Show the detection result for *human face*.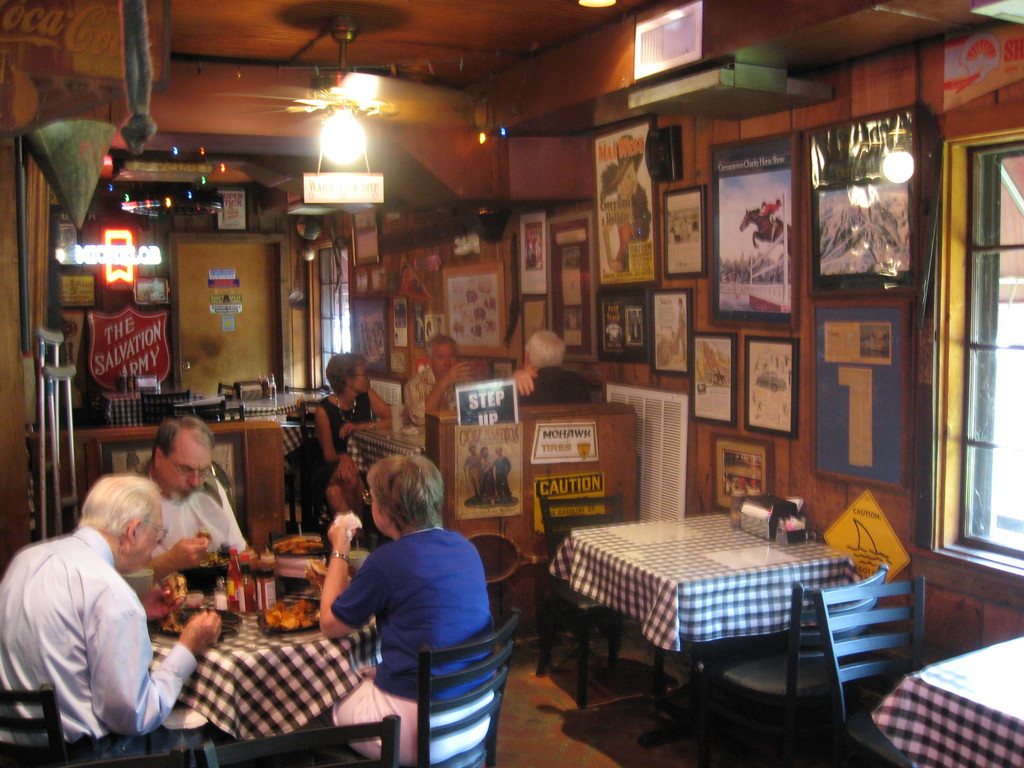
(362,484,386,534).
